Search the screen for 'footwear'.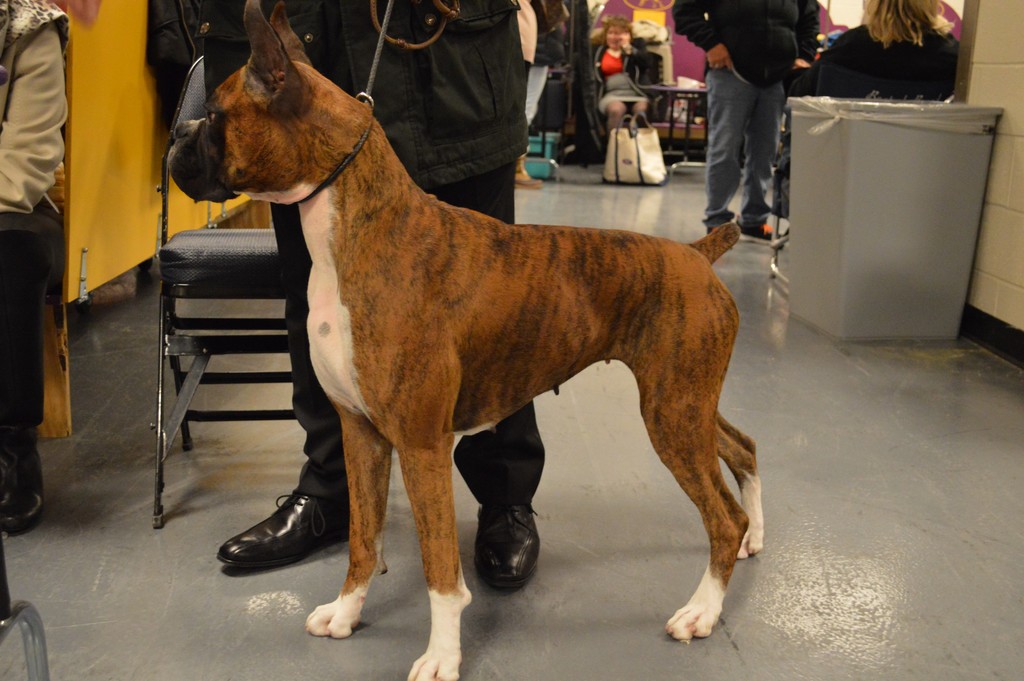
Found at [705,219,721,235].
